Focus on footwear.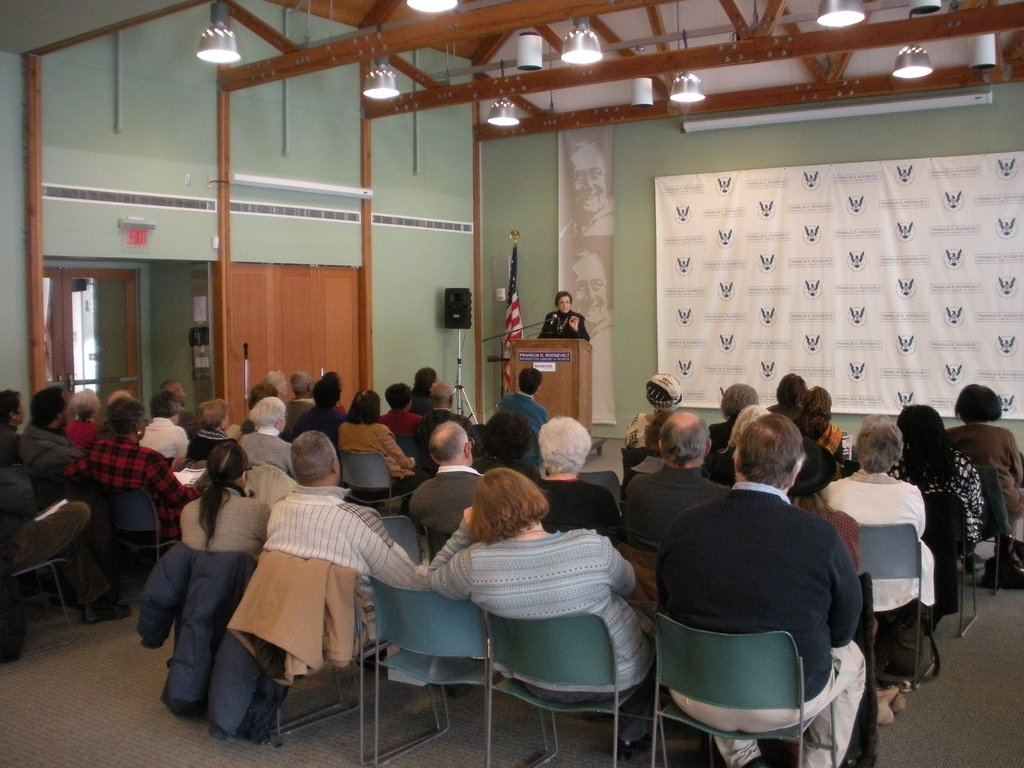
Focused at 876, 686, 902, 728.
